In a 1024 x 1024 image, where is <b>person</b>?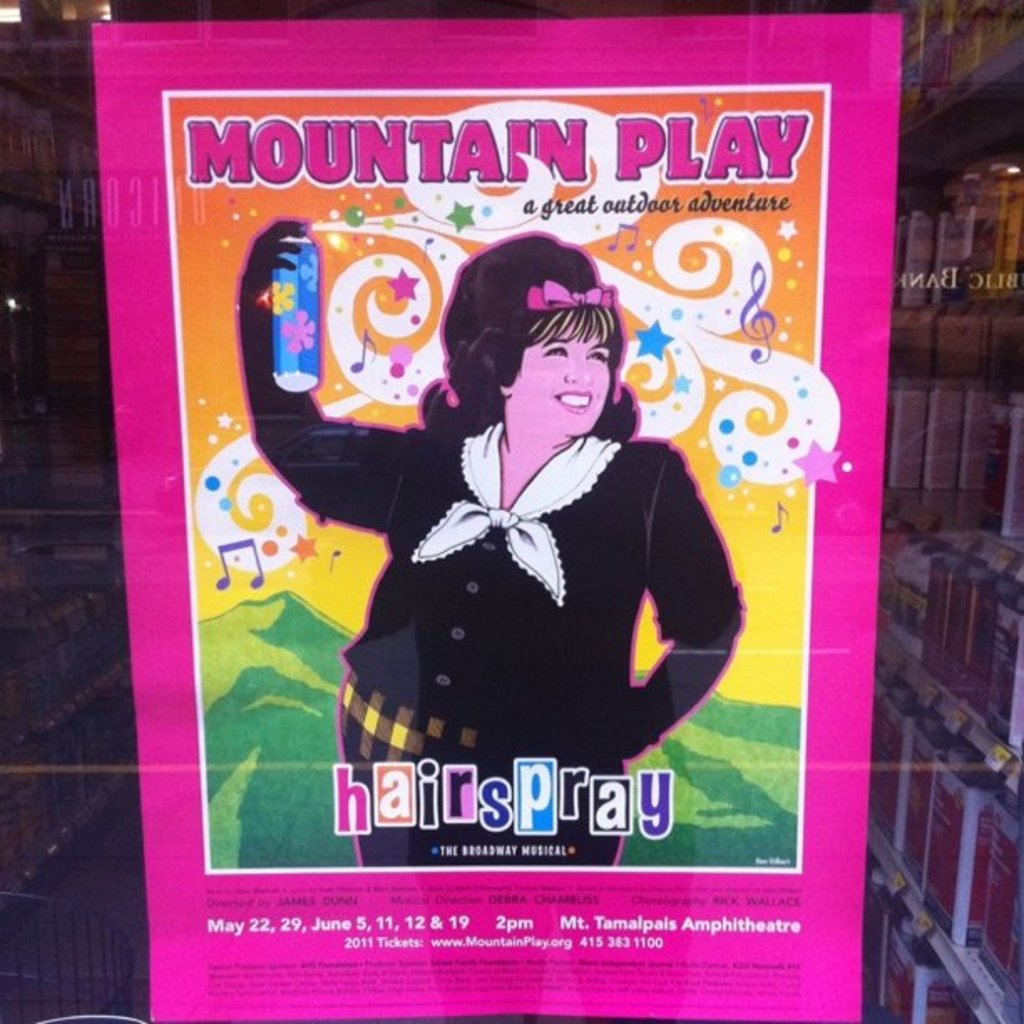
<region>268, 152, 761, 837</region>.
